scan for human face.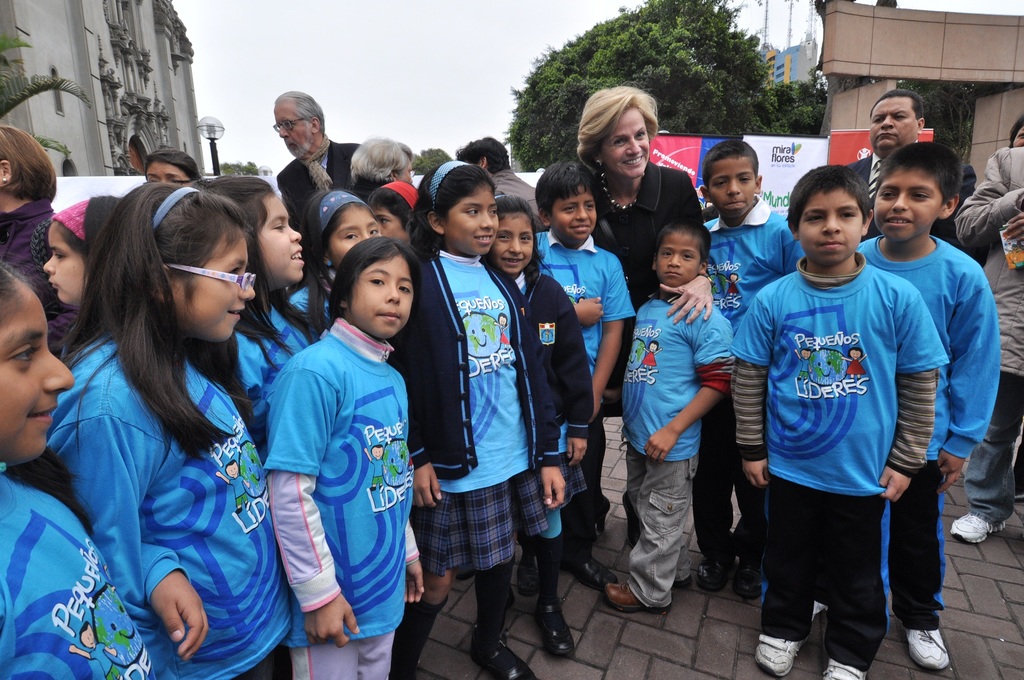
Scan result: select_region(798, 187, 862, 264).
